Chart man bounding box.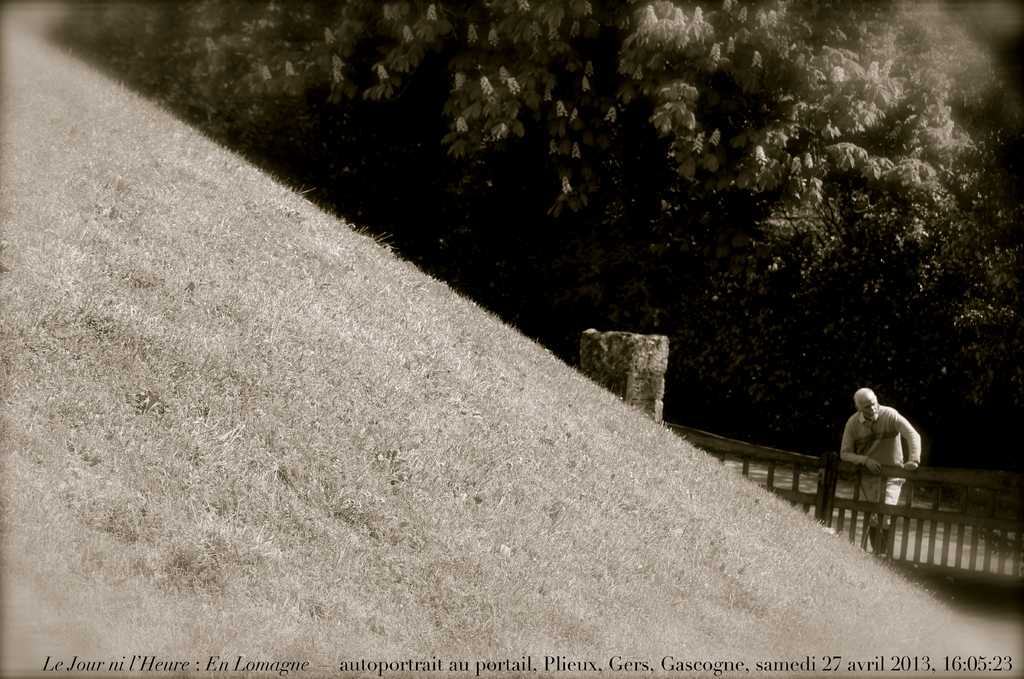
Charted: box(838, 381, 925, 563).
